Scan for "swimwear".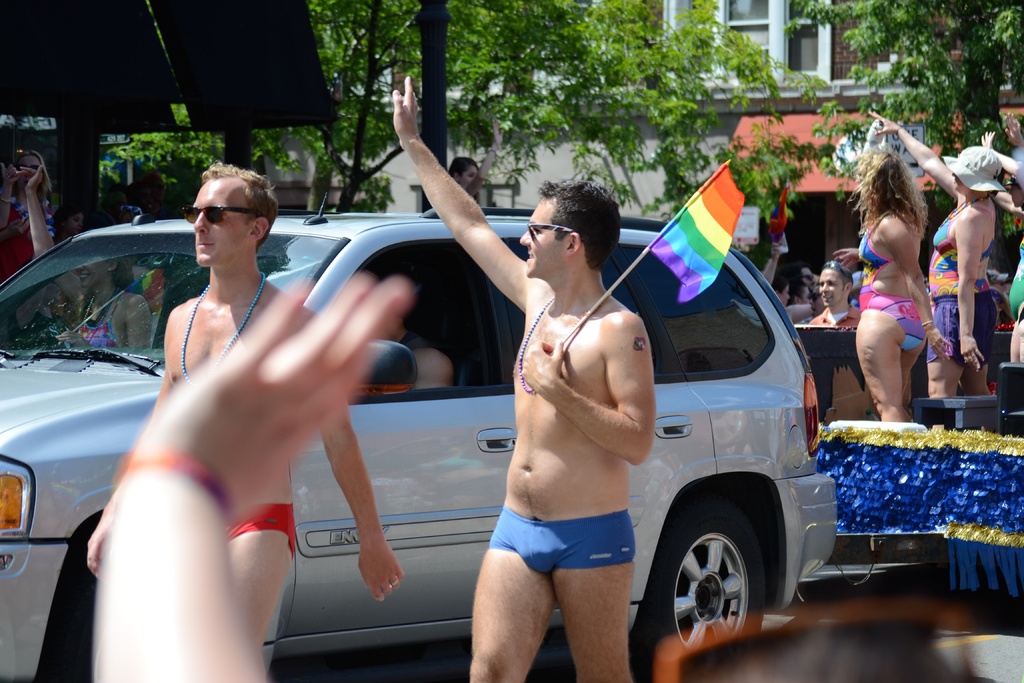
Scan result: <box>223,505,303,554</box>.
